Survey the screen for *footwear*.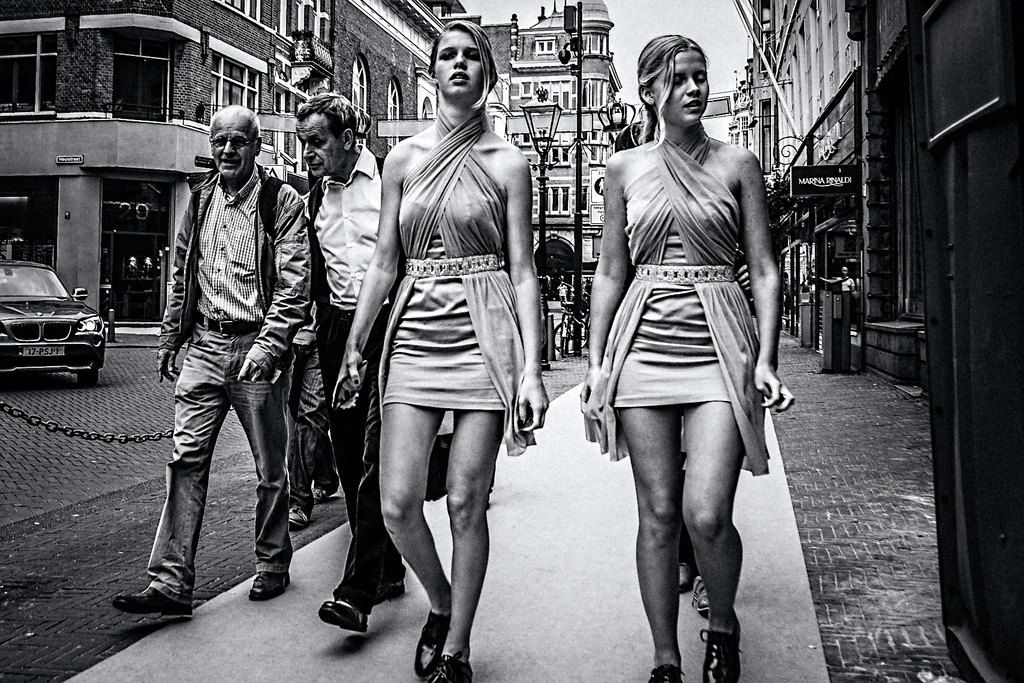
Survey found: bbox(241, 571, 297, 600).
